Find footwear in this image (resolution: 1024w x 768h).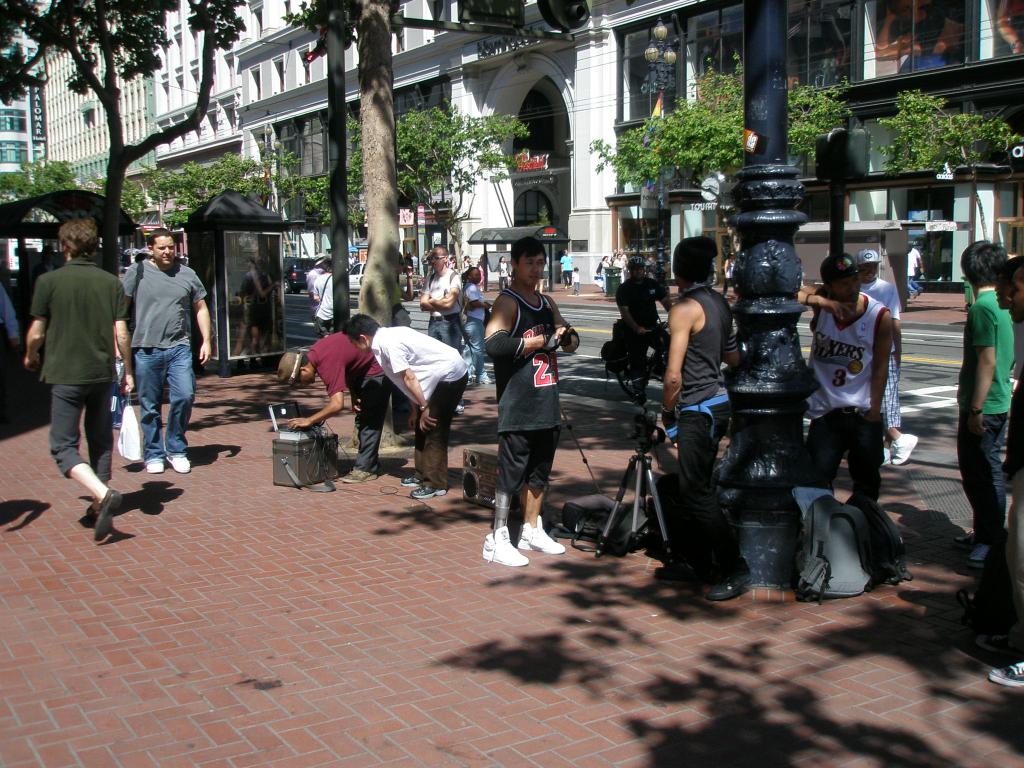
[882, 435, 915, 467].
